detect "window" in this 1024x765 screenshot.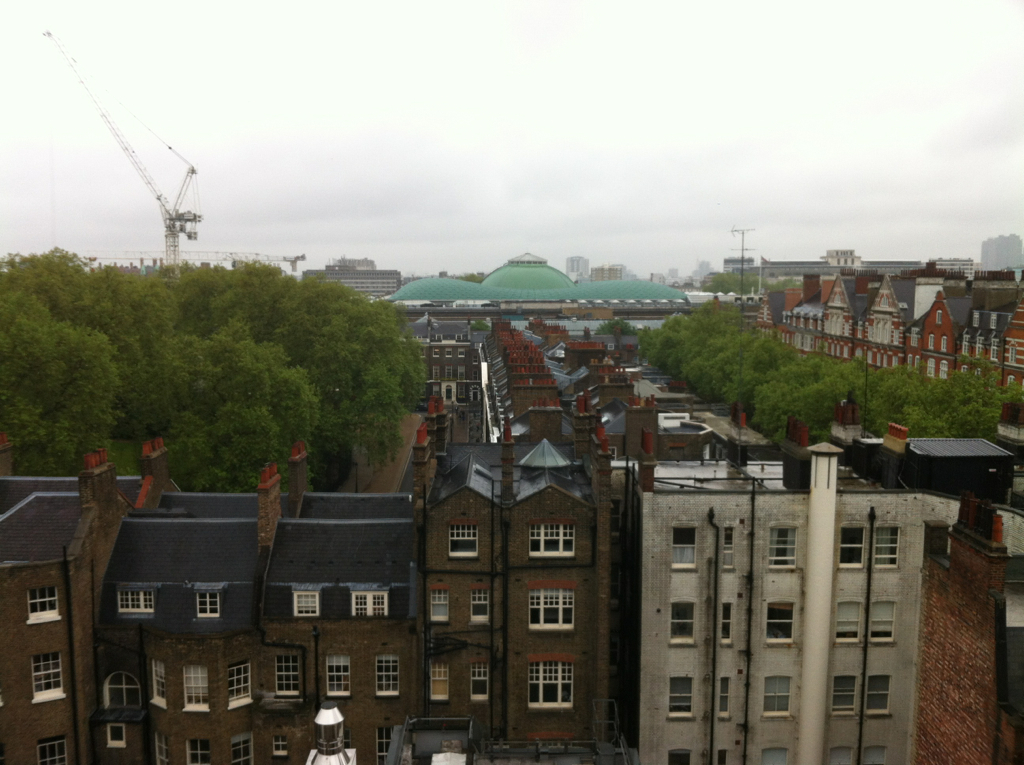
Detection: select_region(765, 745, 790, 764).
